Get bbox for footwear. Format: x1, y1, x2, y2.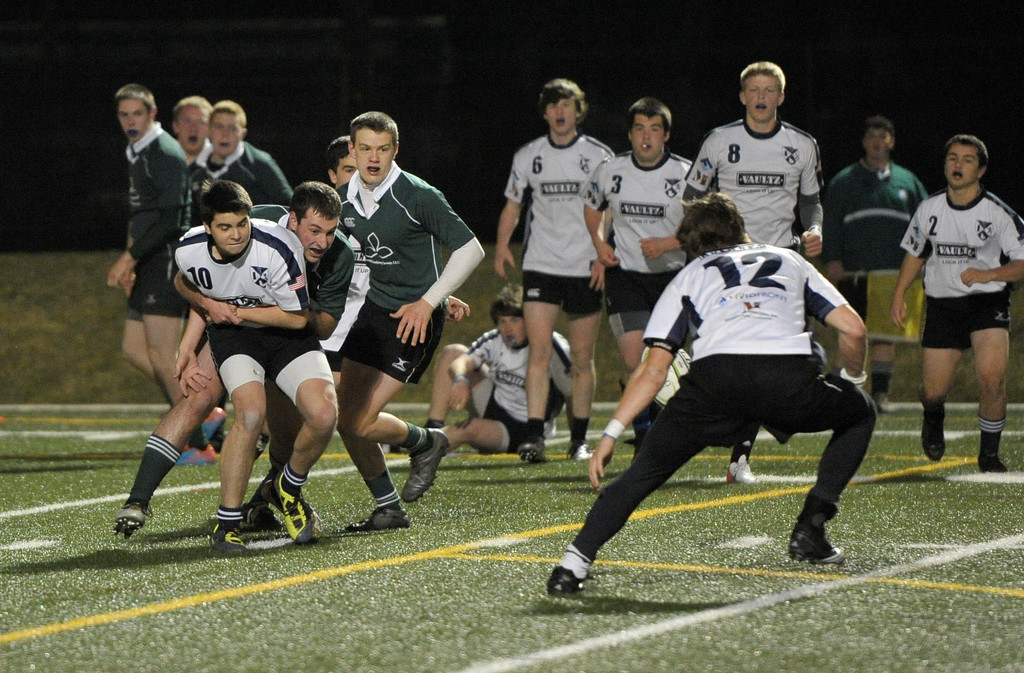
202, 403, 226, 441.
